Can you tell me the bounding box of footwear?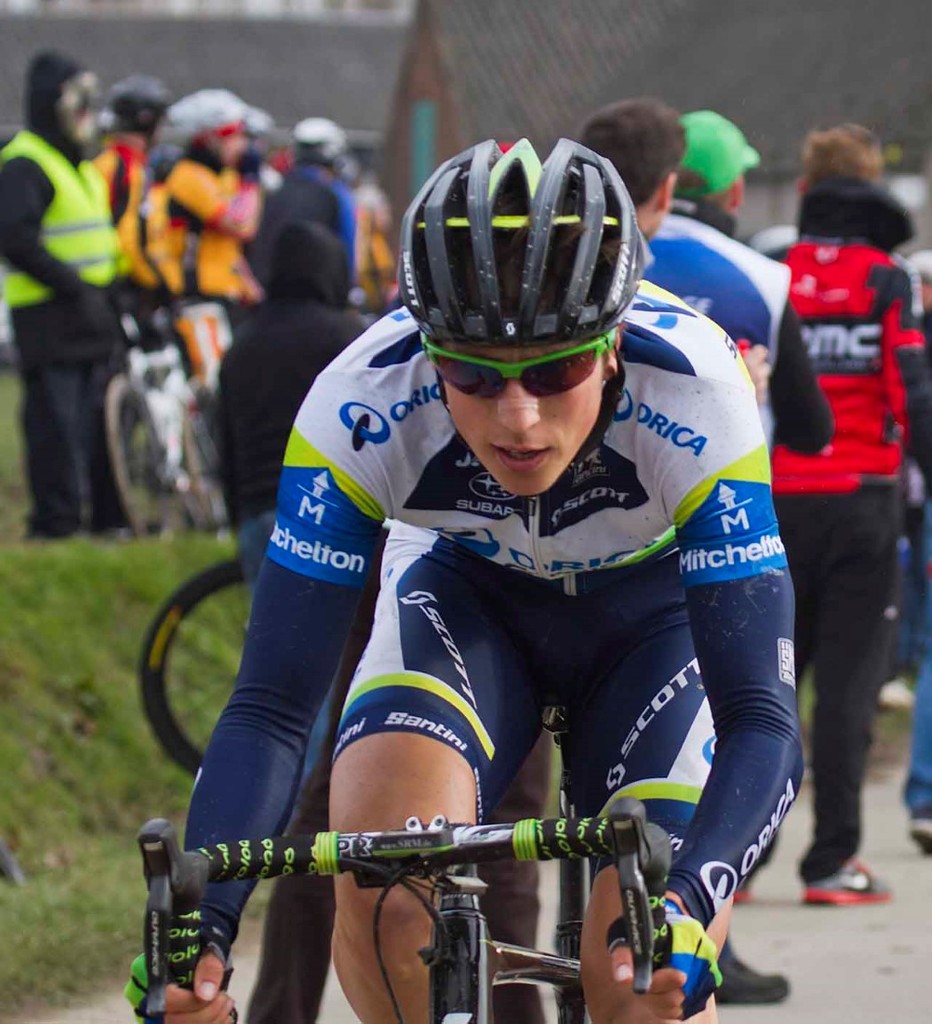
x1=806, y1=853, x2=896, y2=908.
